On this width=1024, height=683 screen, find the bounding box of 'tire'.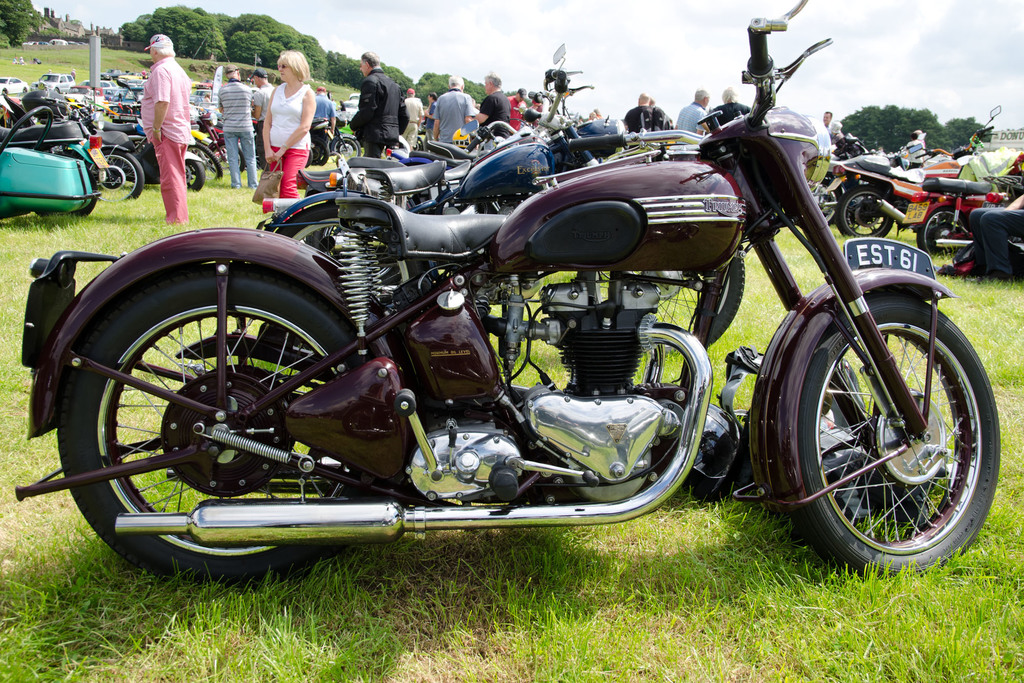
Bounding box: [836,185,893,239].
